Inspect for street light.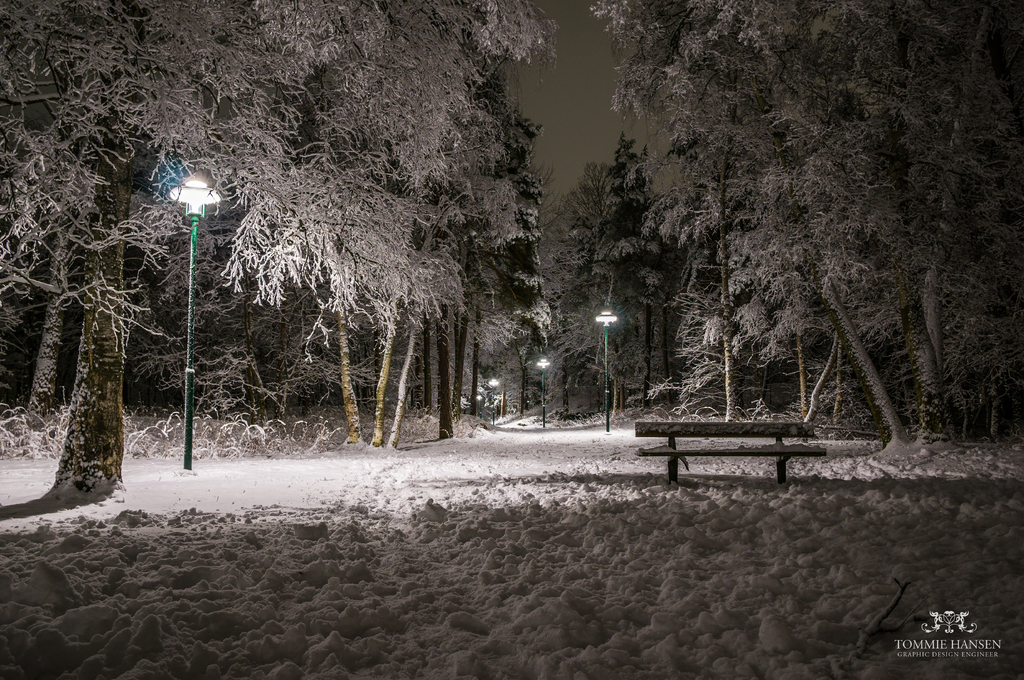
Inspection: (168, 177, 224, 471).
